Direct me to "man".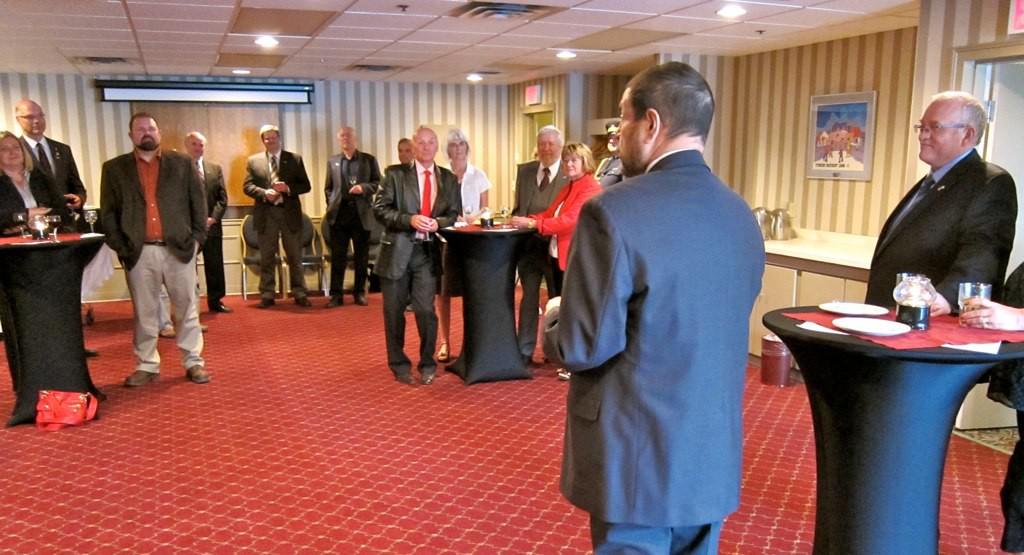
Direction: box=[241, 118, 311, 308].
